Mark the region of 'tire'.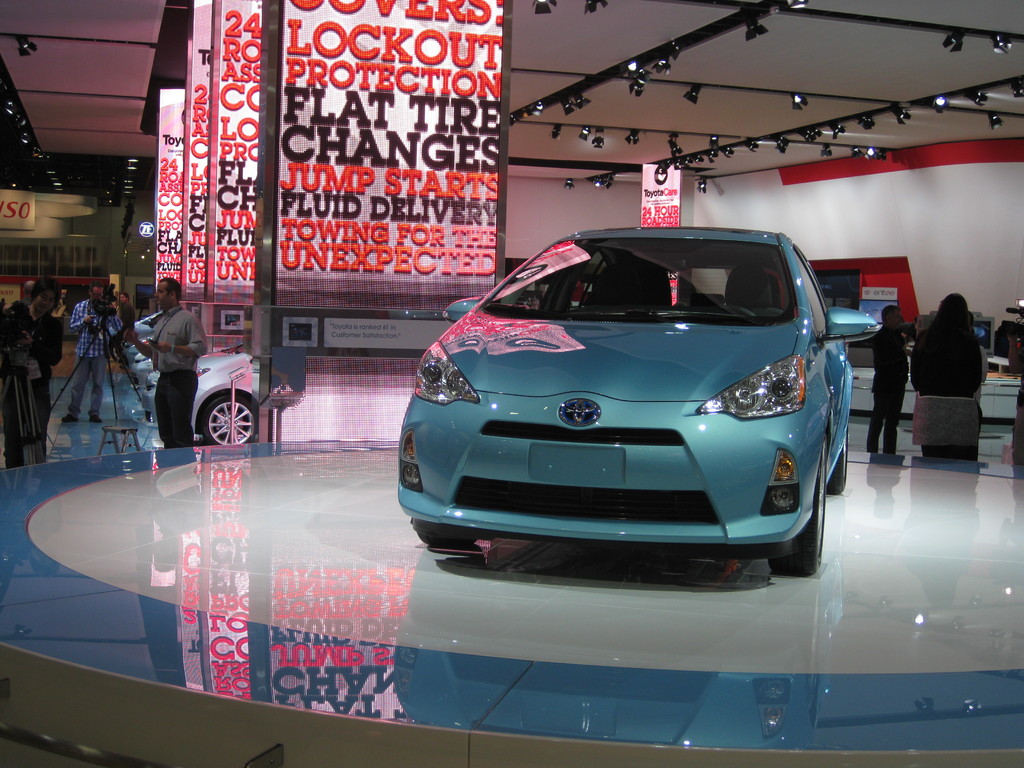
Region: (x1=784, y1=440, x2=824, y2=580).
